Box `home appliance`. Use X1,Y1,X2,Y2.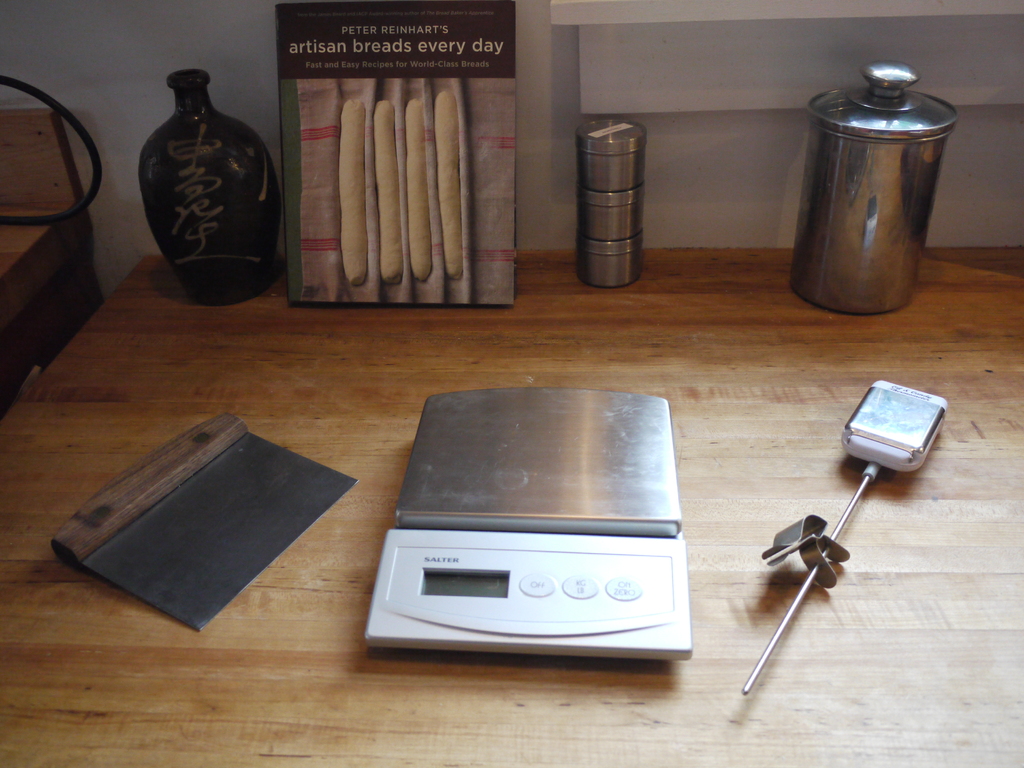
782,40,945,344.
